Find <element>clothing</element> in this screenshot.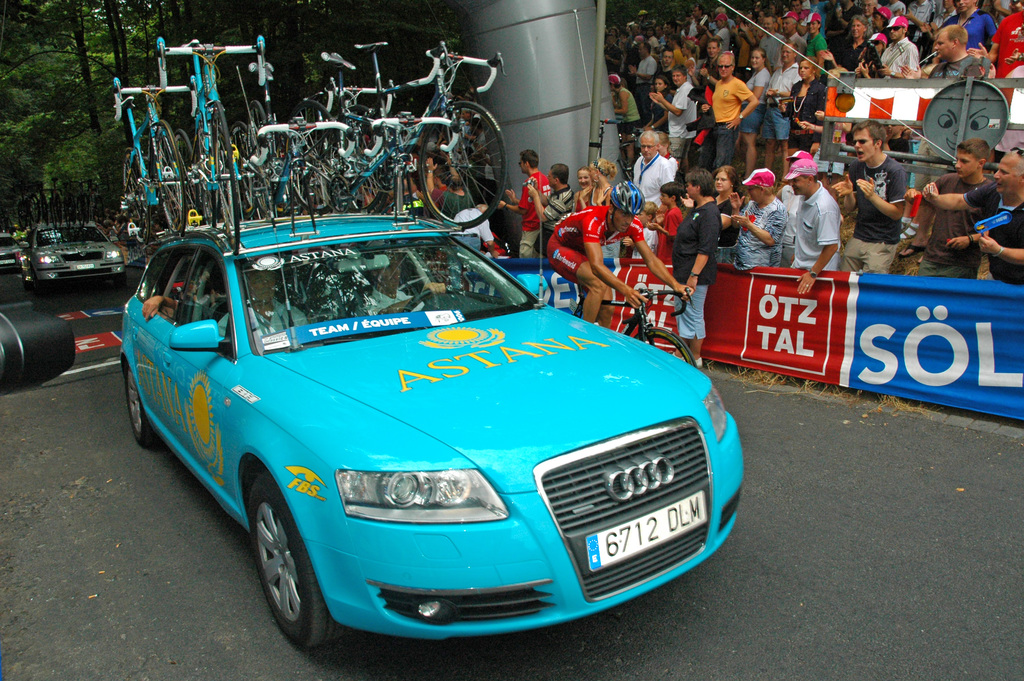
The bounding box for <element>clothing</element> is region(362, 289, 424, 323).
